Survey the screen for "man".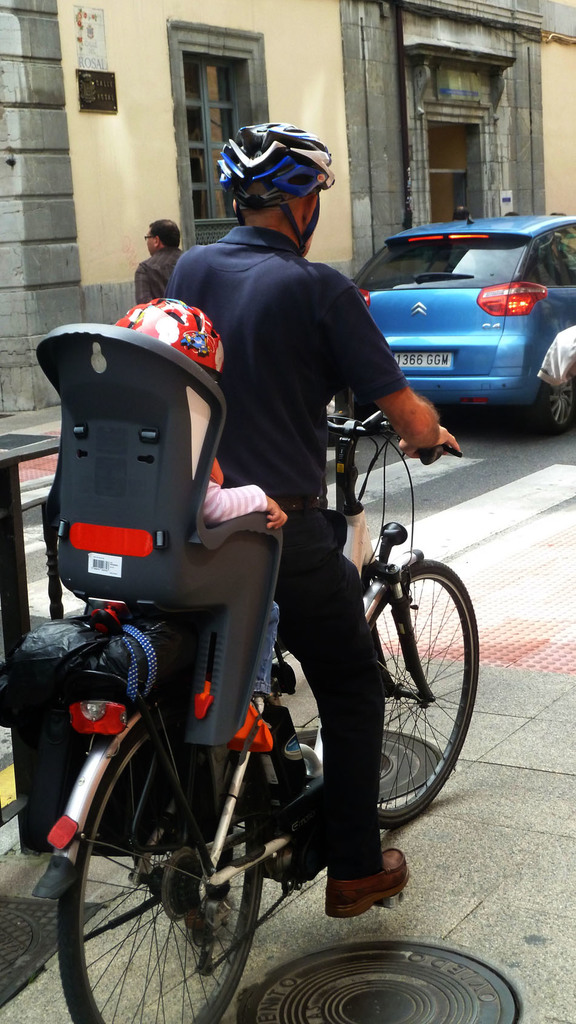
Survey found: 134:220:186:305.
